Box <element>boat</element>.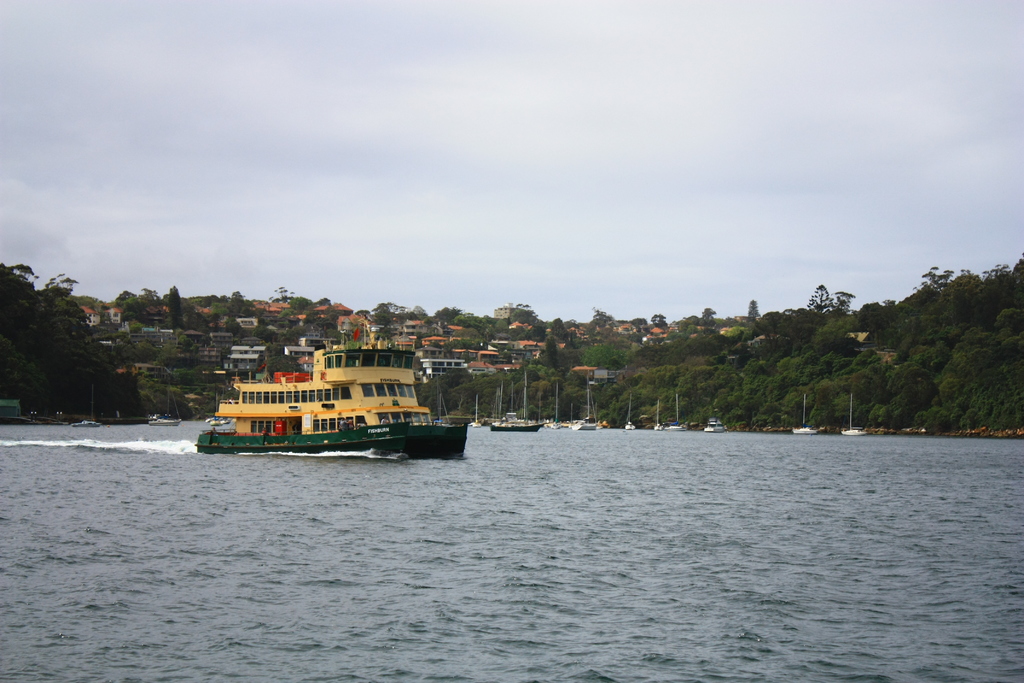
bbox=[794, 391, 816, 432].
